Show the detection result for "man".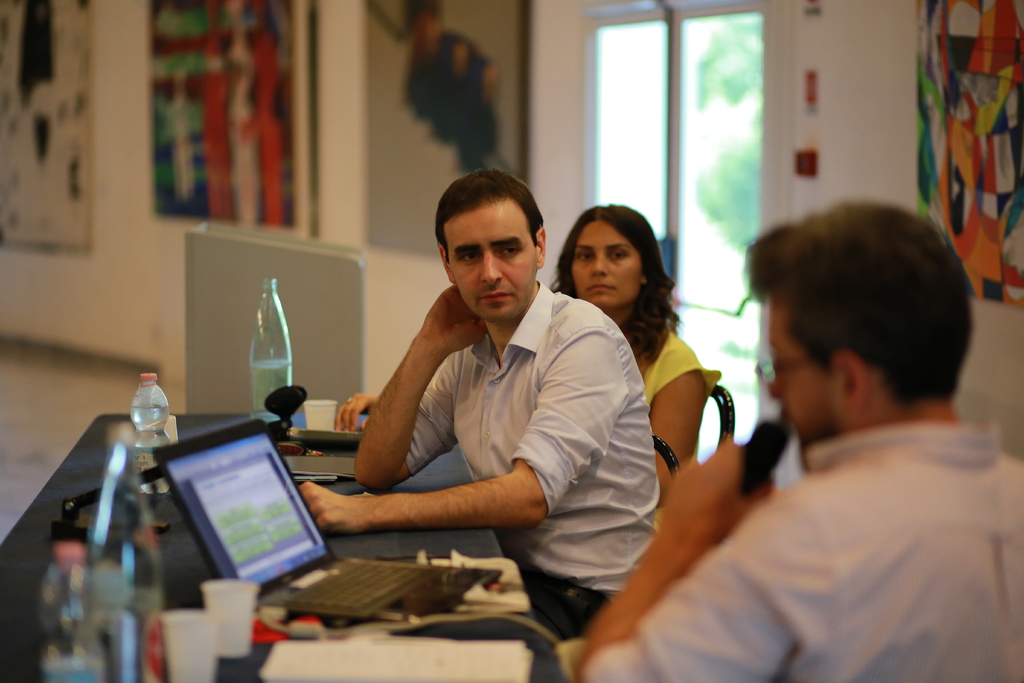
[left=292, top=155, right=668, bottom=639].
